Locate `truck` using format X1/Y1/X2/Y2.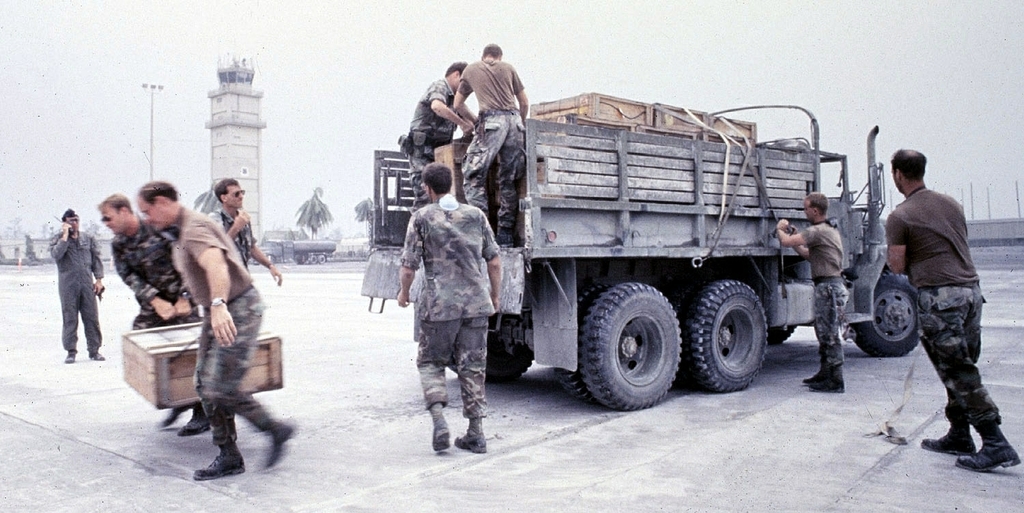
352/85/924/426.
